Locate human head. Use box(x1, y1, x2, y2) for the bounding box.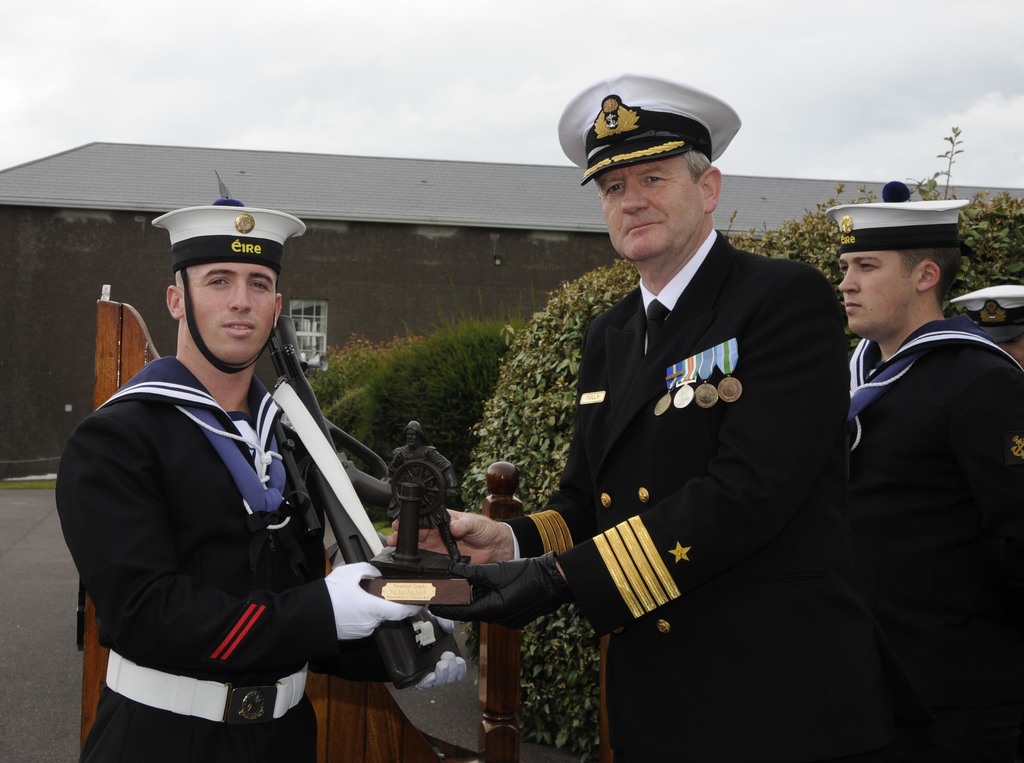
box(164, 204, 286, 368).
